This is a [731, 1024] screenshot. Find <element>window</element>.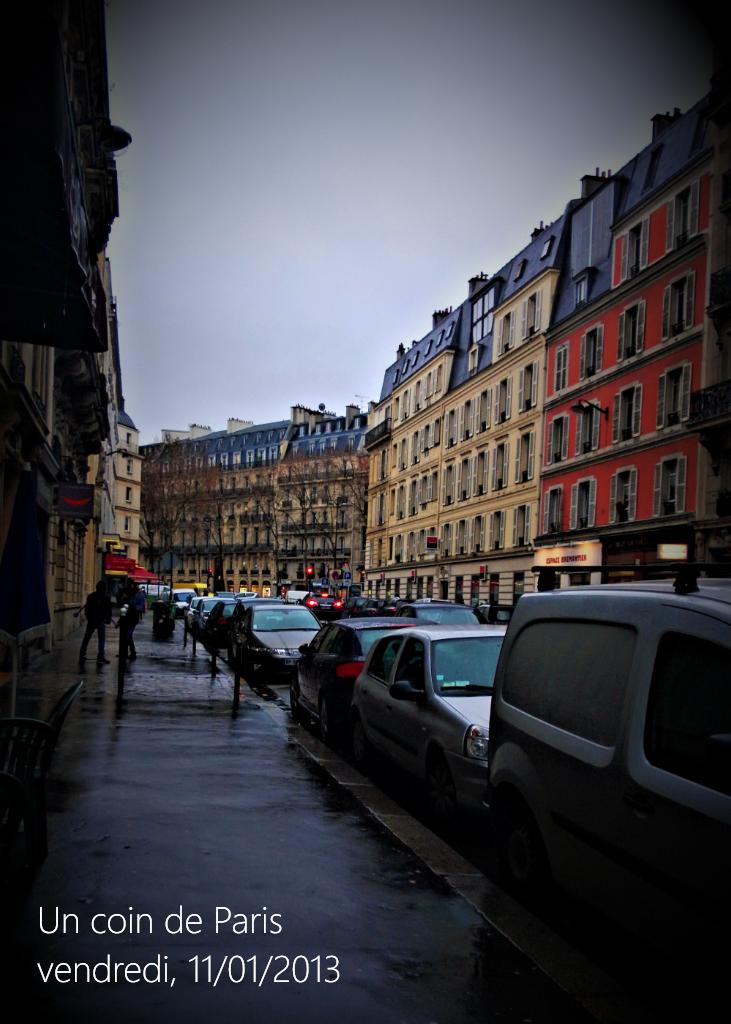
Bounding box: bbox(393, 529, 404, 563).
